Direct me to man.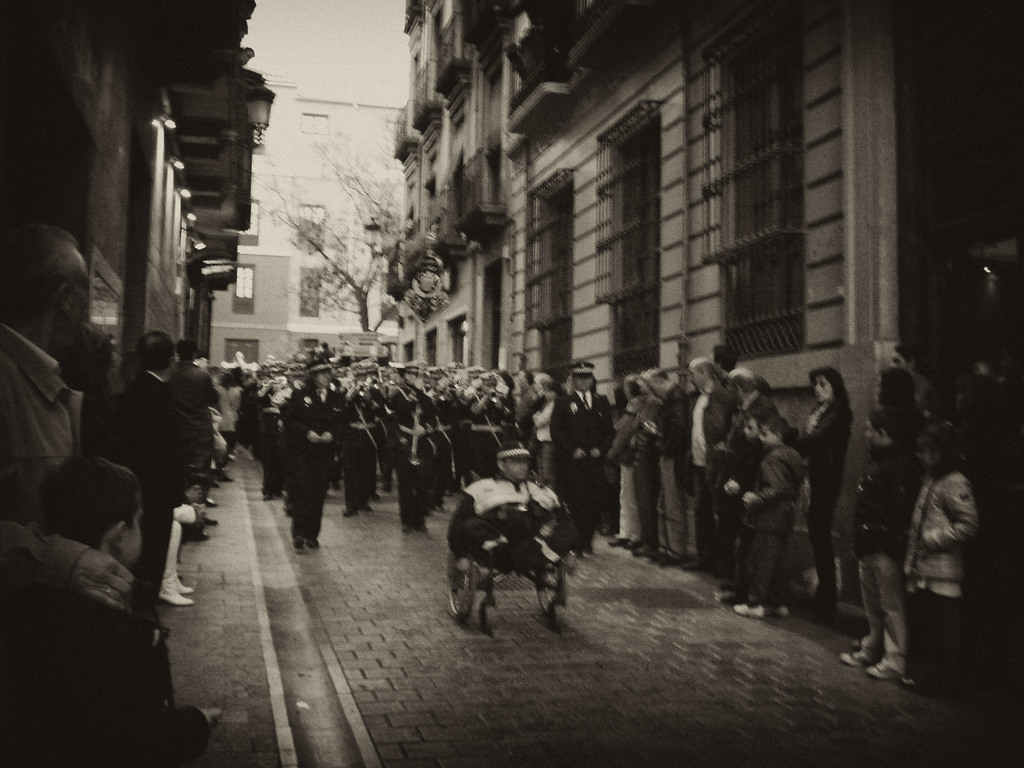
Direction: 673:352:728:566.
